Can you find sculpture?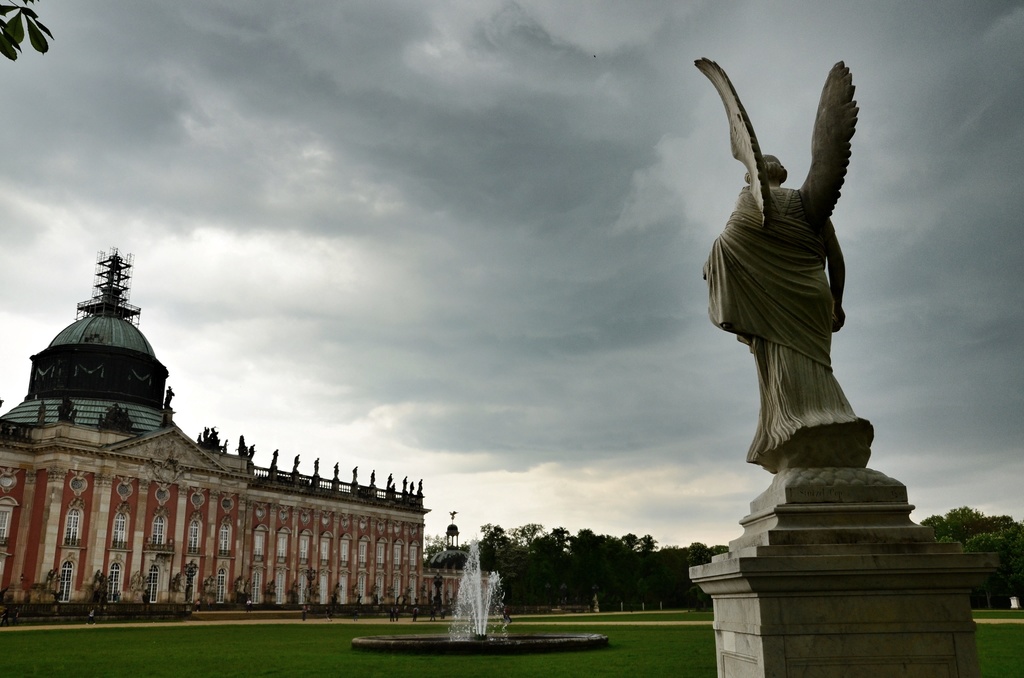
Yes, bounding box: BBox(250, 444, 257, 464).
